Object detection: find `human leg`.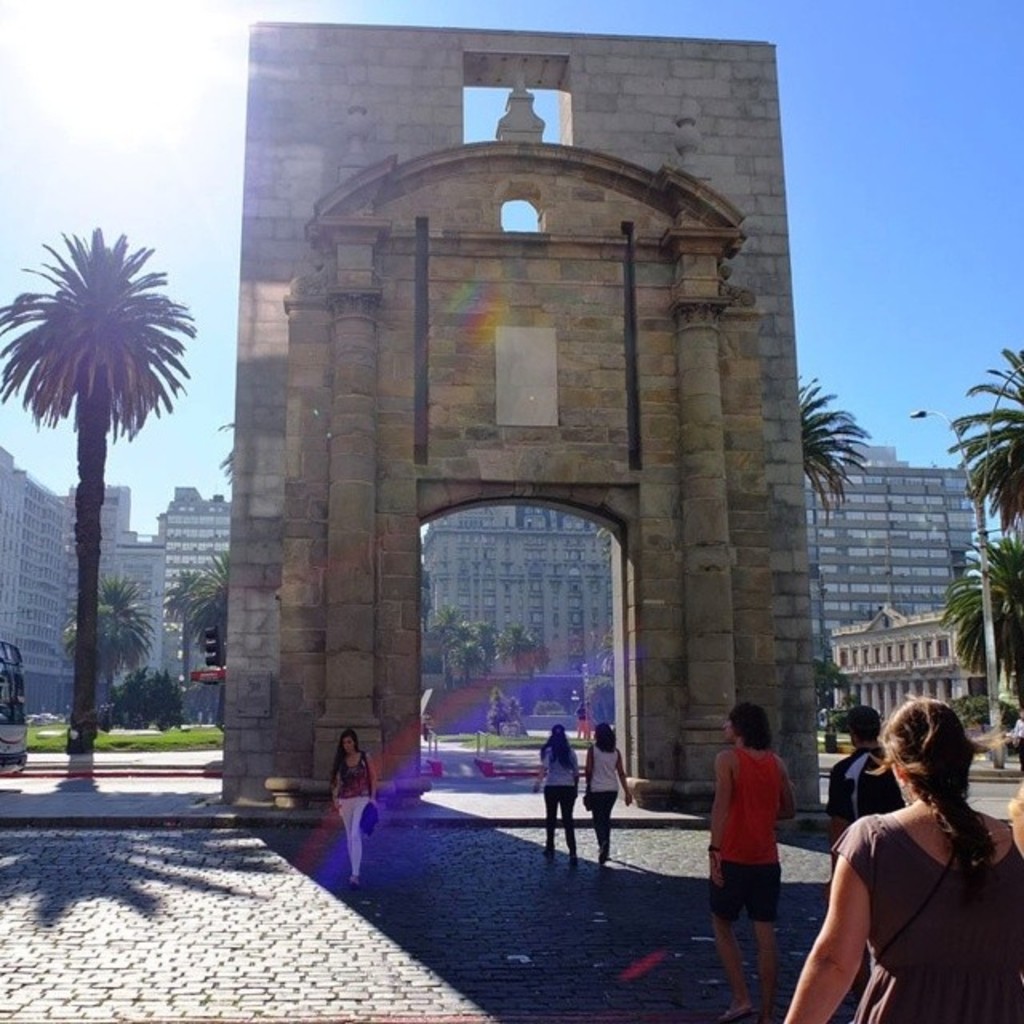
l=549, t=792, r=552, b=850.
